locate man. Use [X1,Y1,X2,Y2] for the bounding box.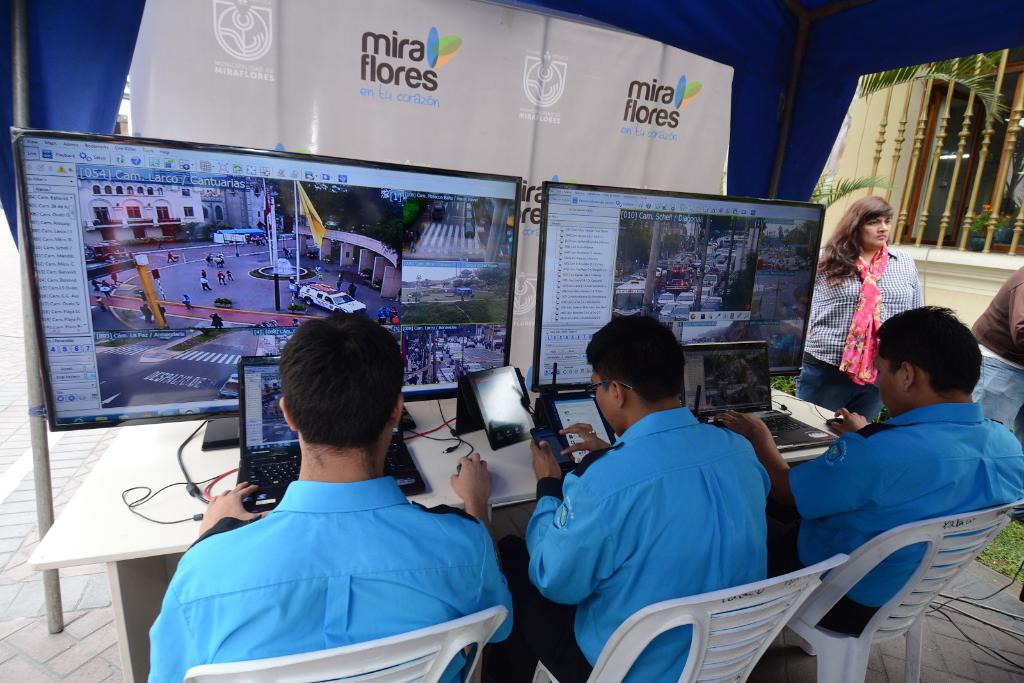
[138,317,523,682].
